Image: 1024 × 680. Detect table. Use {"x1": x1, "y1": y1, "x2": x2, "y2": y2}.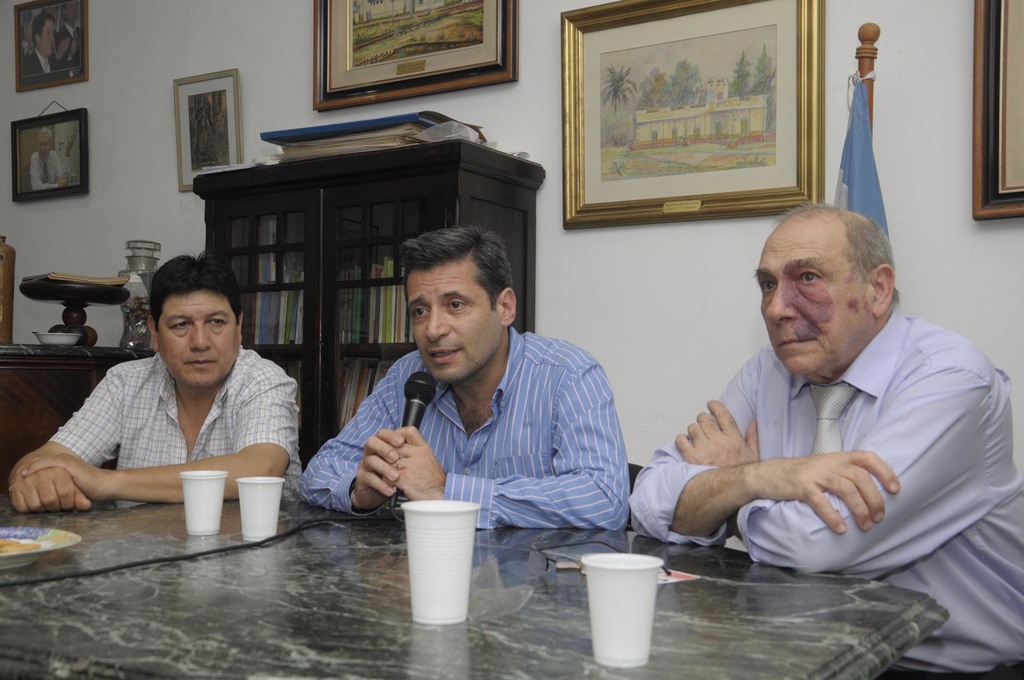
{"x1": 0, "y1": 504, "x2": 943, "y2": 679}.
